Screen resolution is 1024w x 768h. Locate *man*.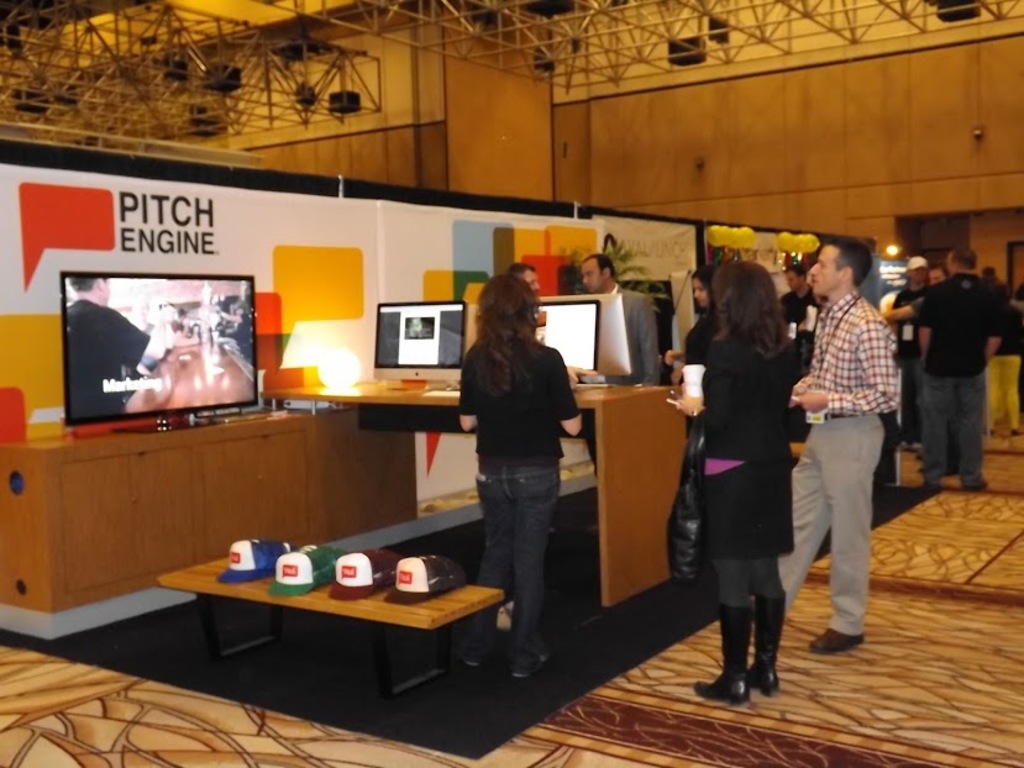
bbox=[577, 249, 666, 477].
